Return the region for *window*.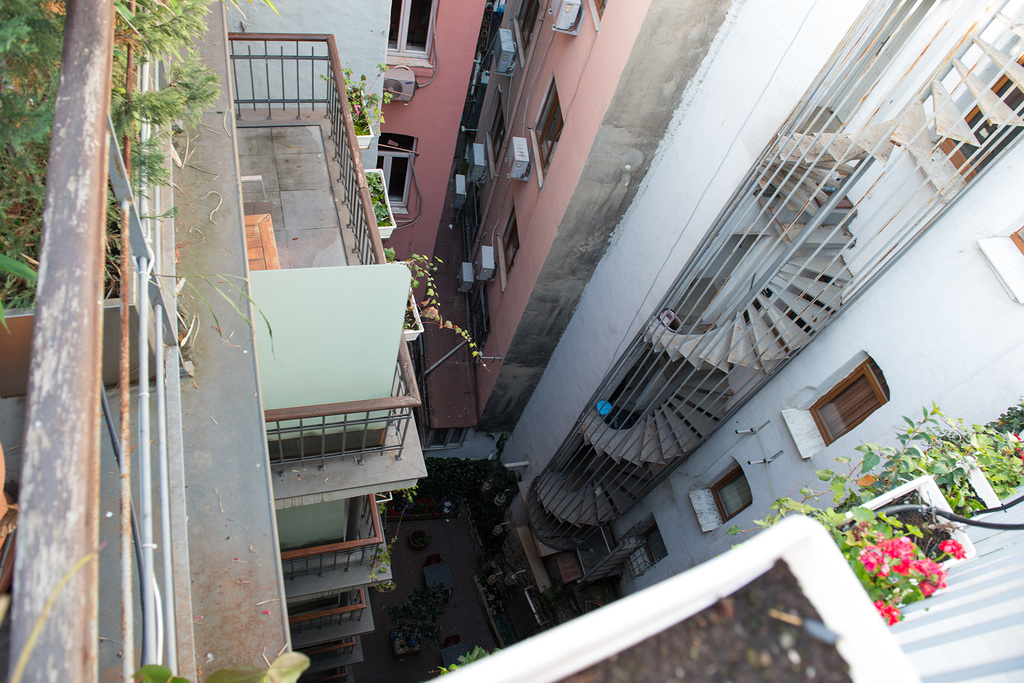
708,465,755,525.
